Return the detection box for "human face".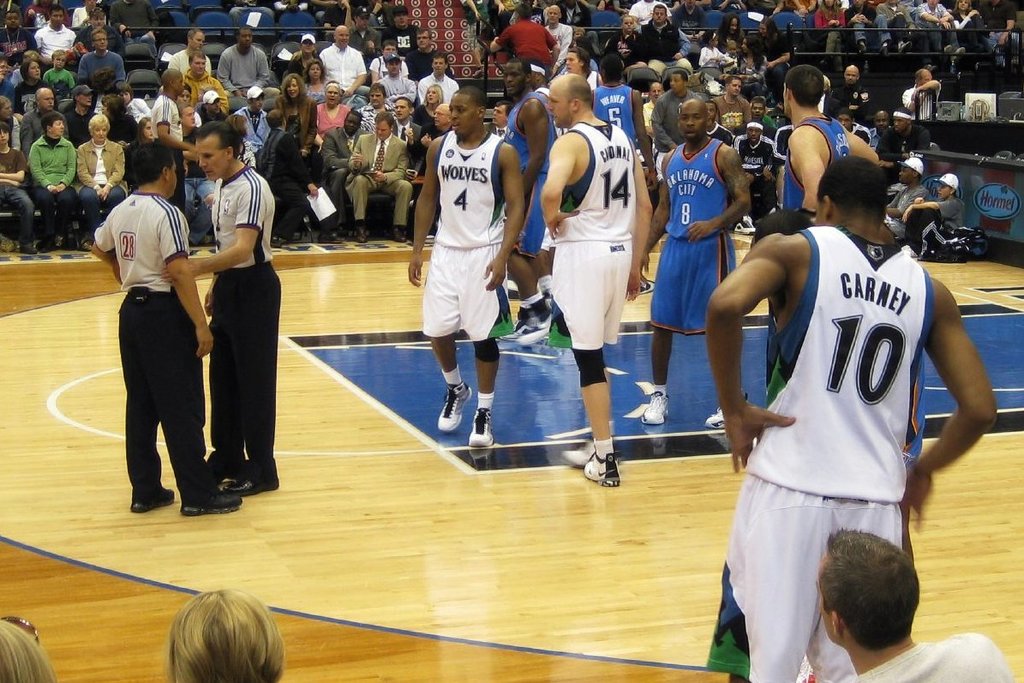
{"x1": 835, "y1": 113, "x2": 852, "y2": 129}.
